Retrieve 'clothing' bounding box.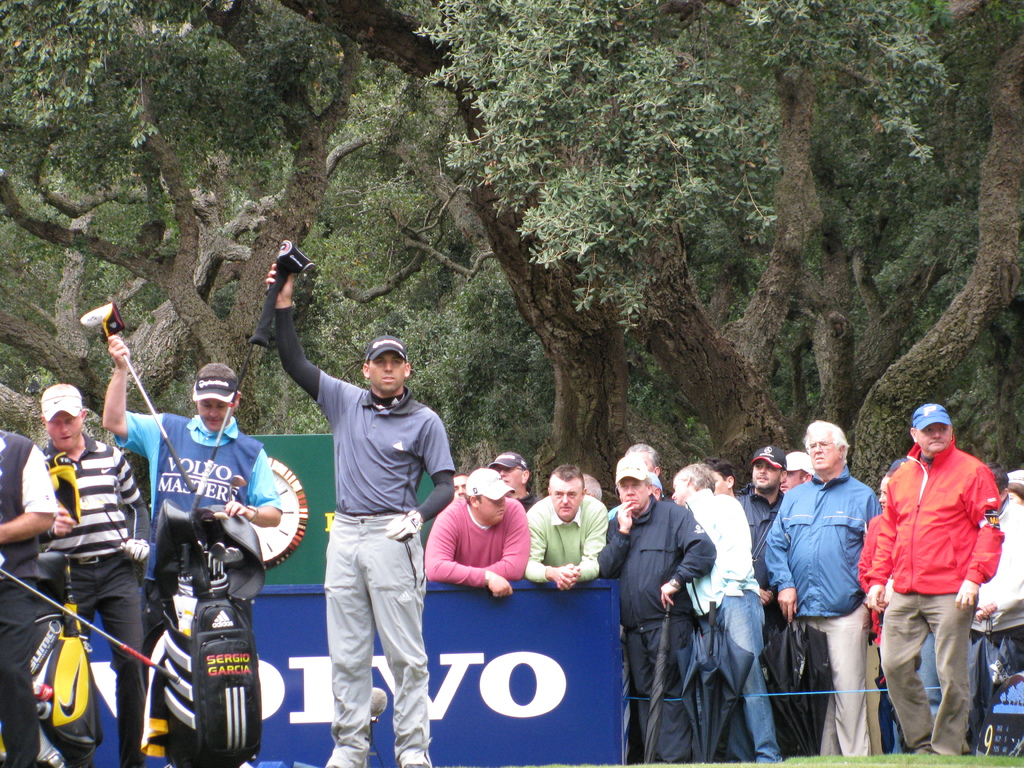
Bounding box: (883, 419, 997, 759).
